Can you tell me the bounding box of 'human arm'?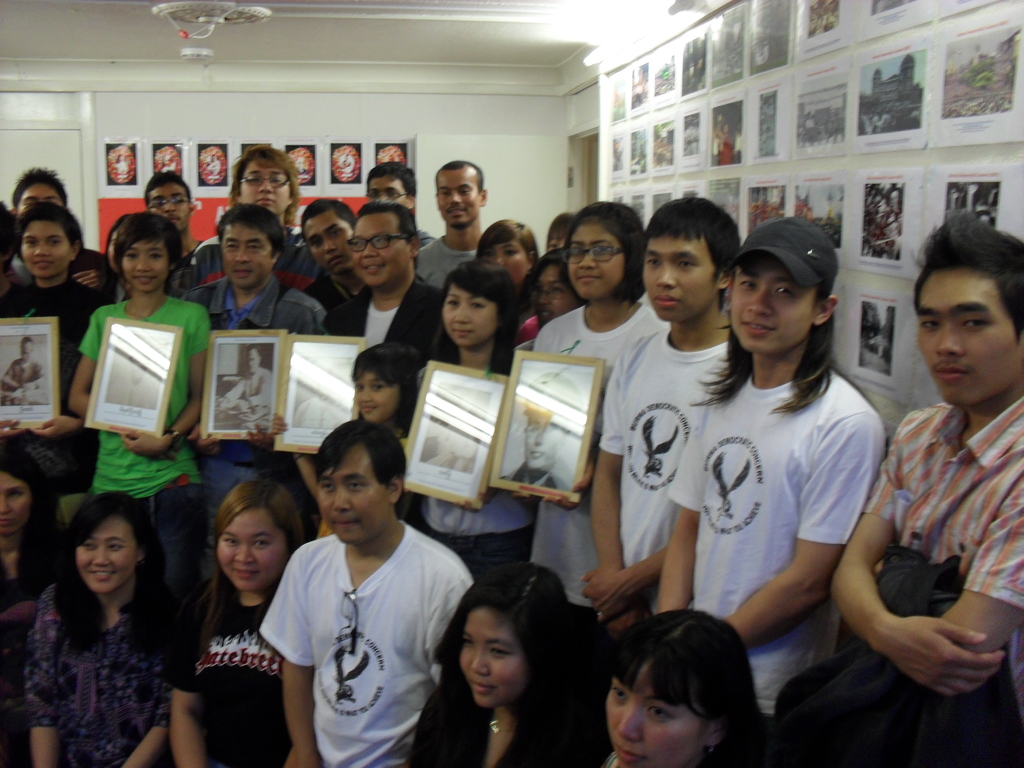
l=577, t=543, r=669, b=621.
